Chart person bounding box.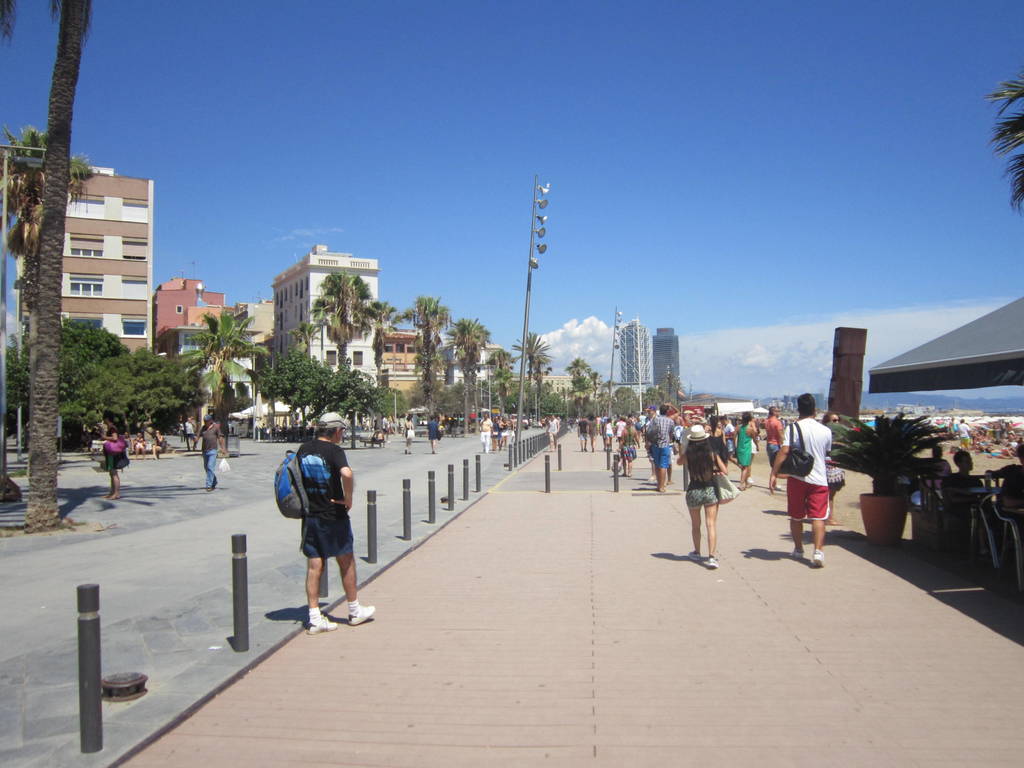
Charted: 401/419/417/452.
